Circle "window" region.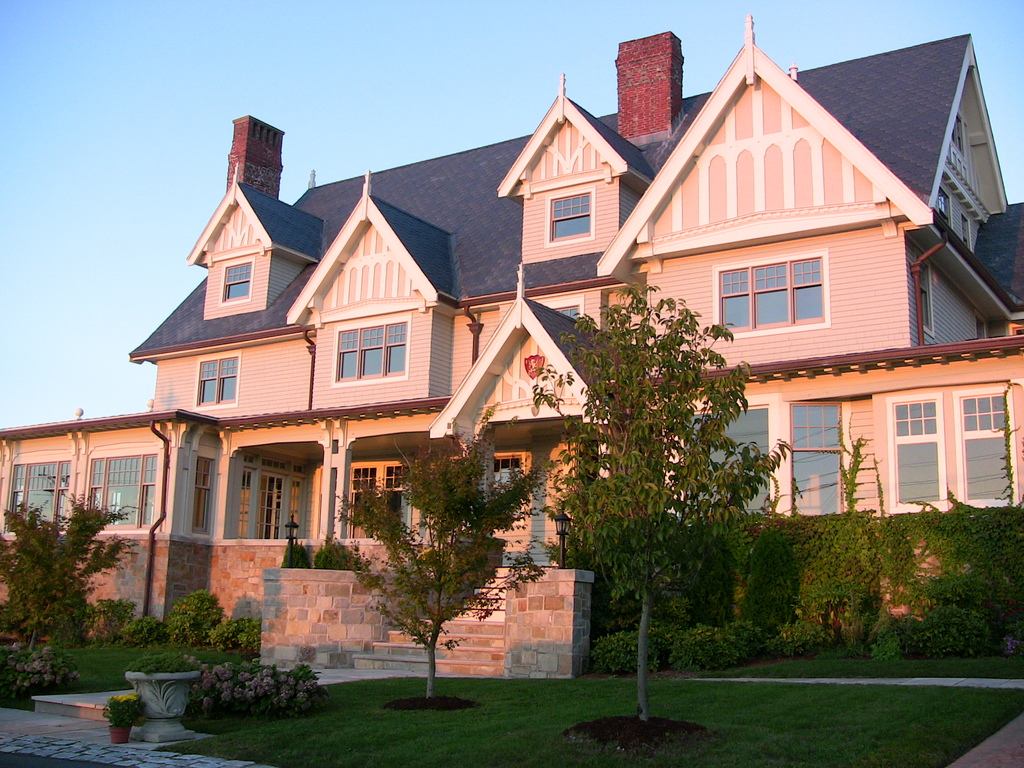
Region: 956,383,1016,511.
